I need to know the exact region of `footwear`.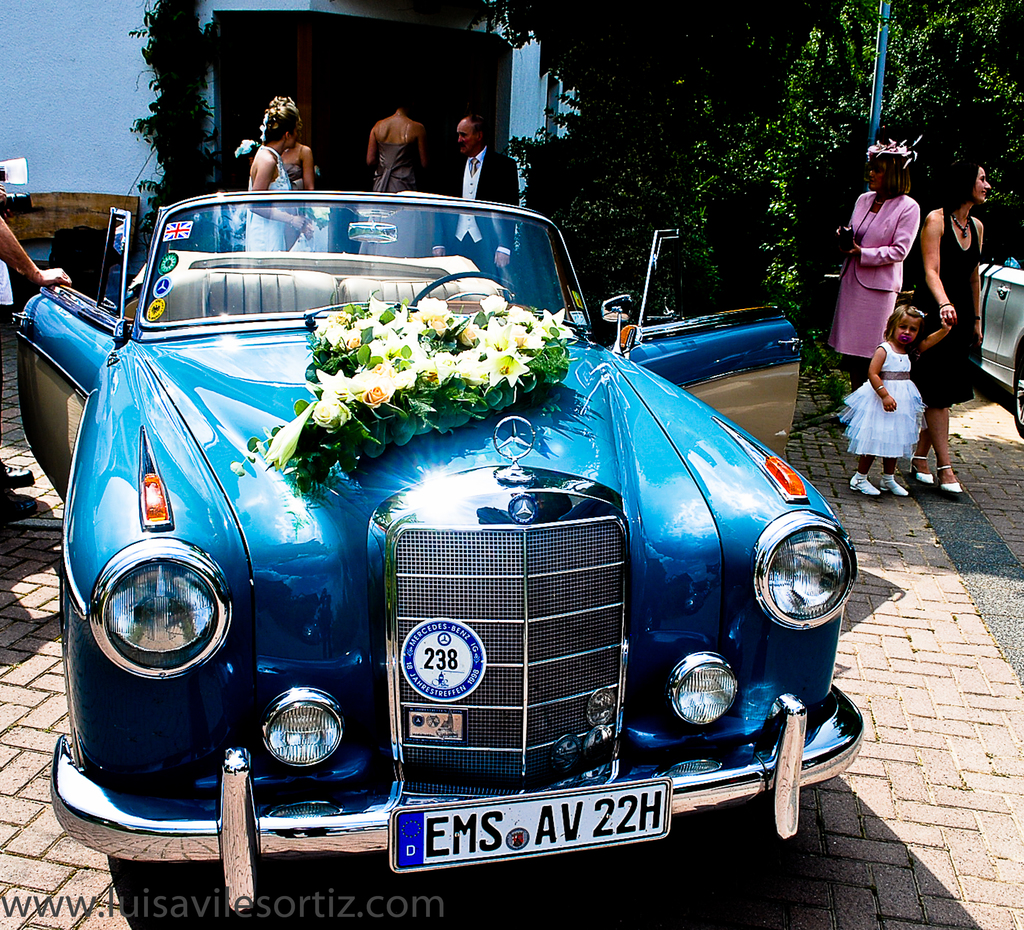
Region: detection(848, 473, 875, 493).
